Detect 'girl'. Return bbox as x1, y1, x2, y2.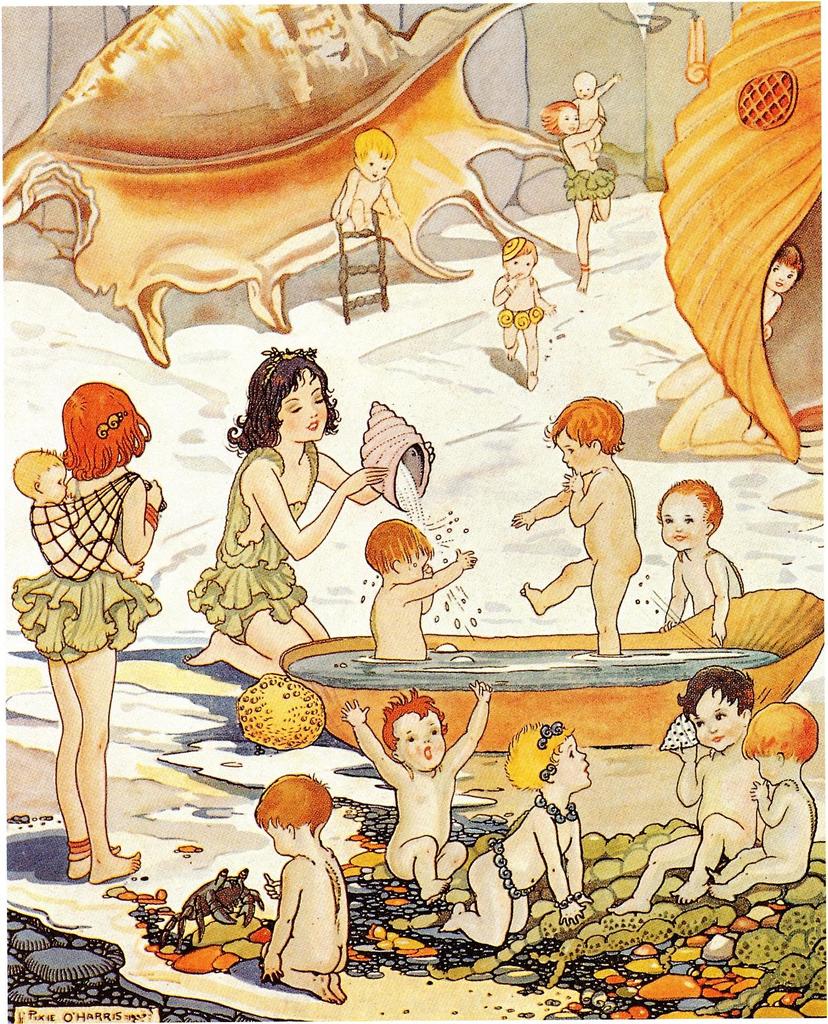
439, 719, 592, 948.
